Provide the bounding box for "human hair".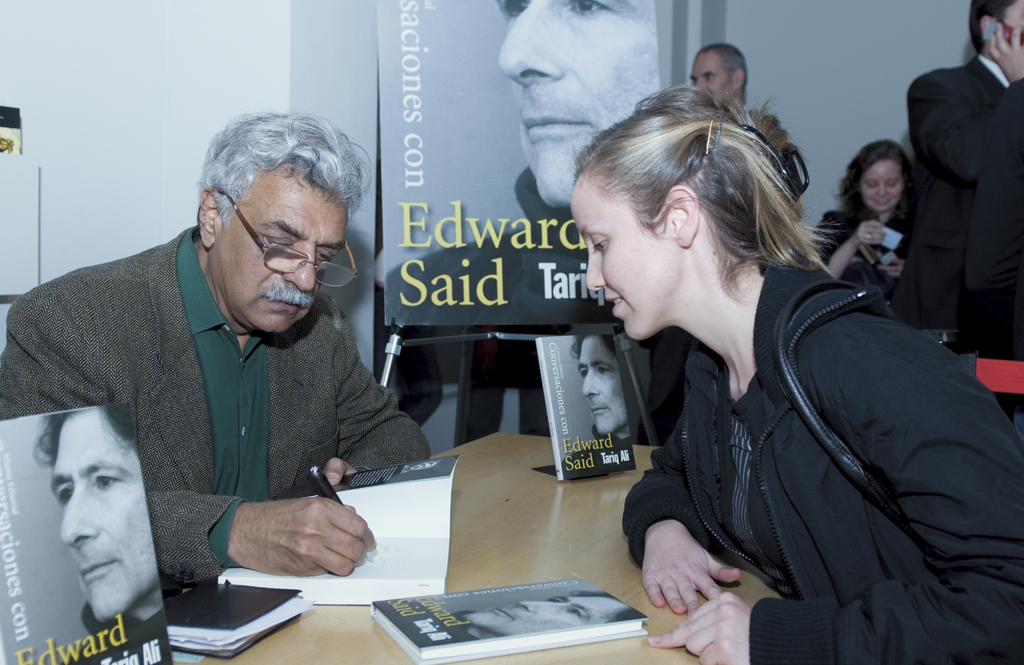
x1=579 y1=73 x2=801 y2=329.
